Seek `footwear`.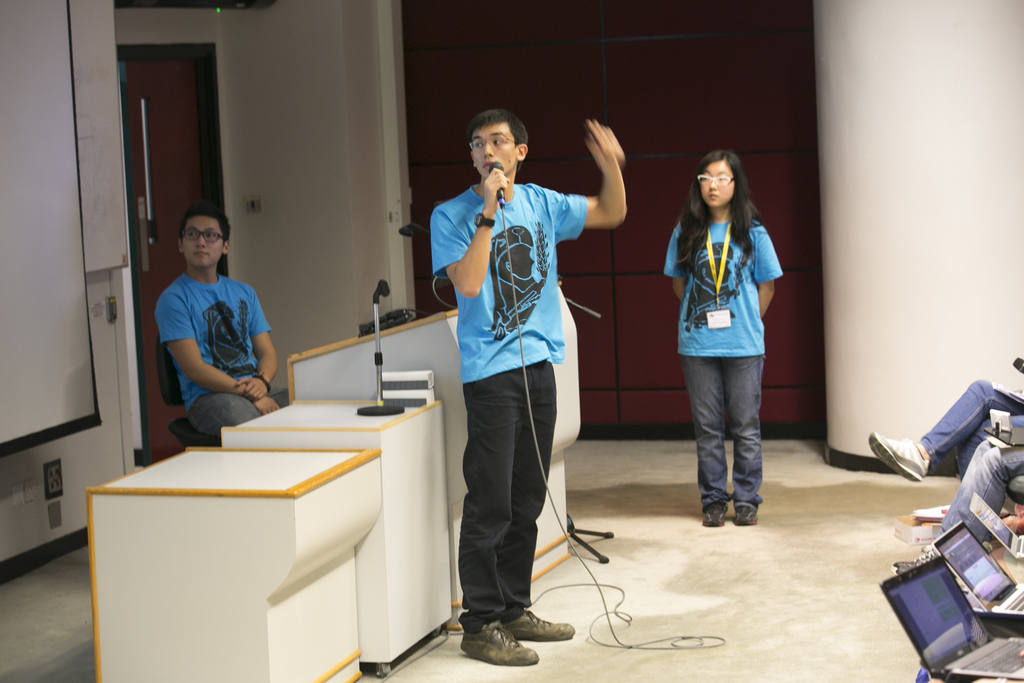
{"left": 894, "top": 557, "right": 932, "bottom": 574}.
